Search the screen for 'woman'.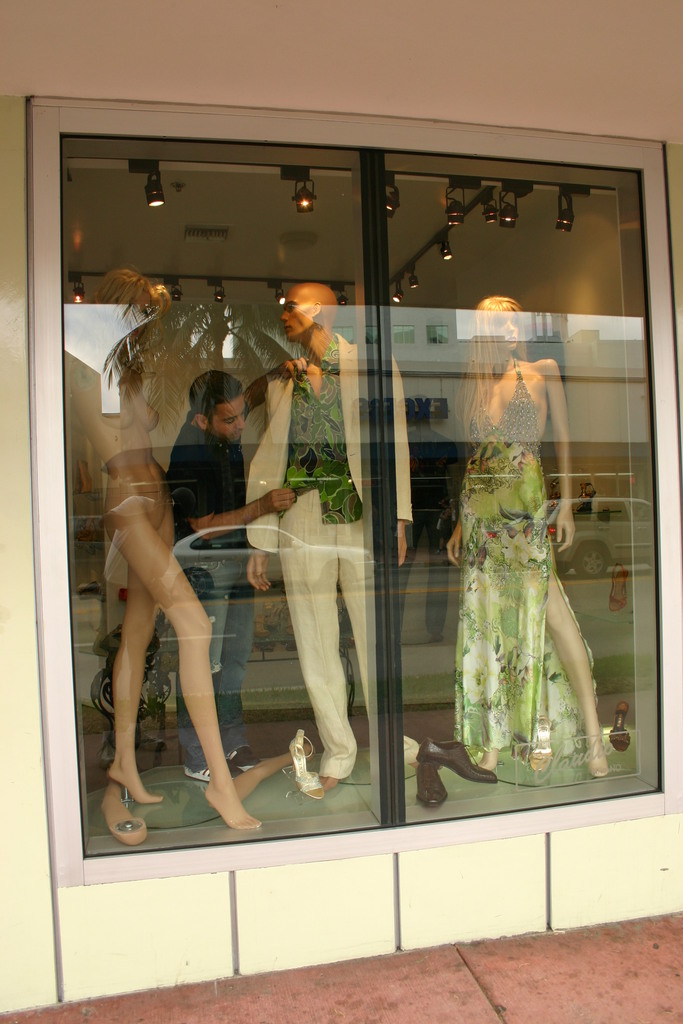
Found at bbox=[433, 299, 625, 792].
